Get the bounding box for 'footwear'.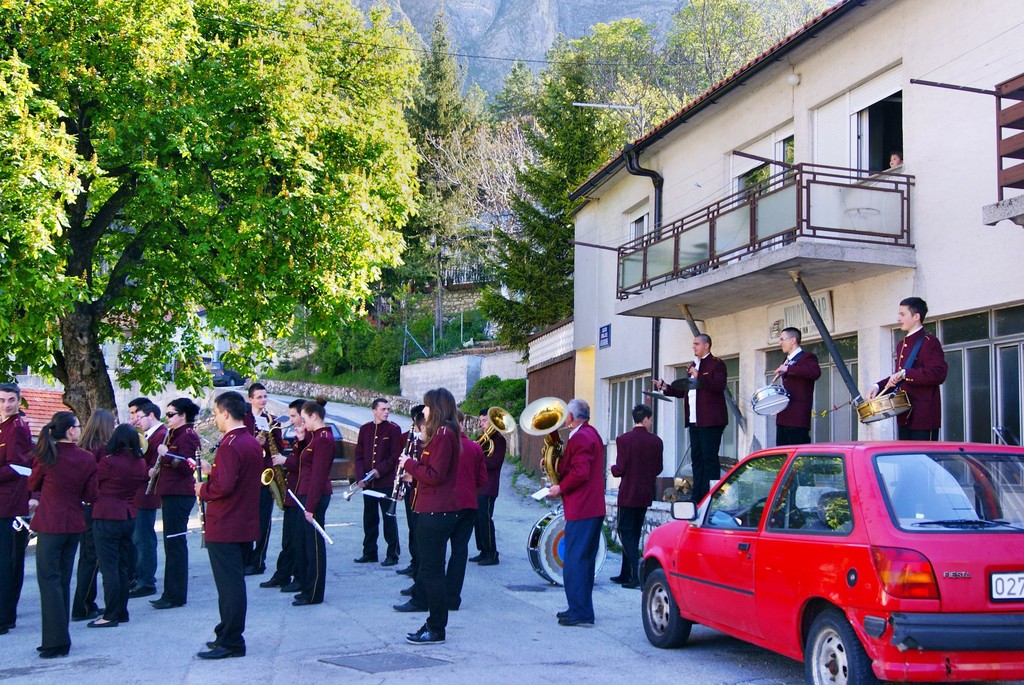
395:562:413:574.
